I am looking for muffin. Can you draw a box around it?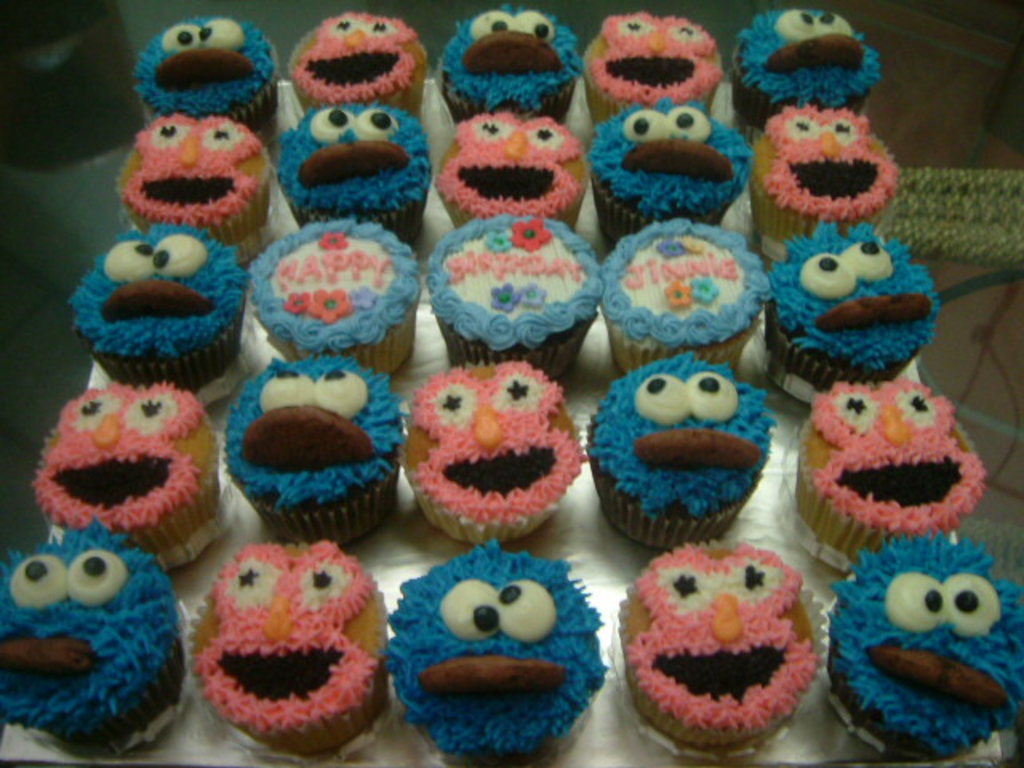
Sure, the bounding box is bbox(30, 373, 229, 574).
